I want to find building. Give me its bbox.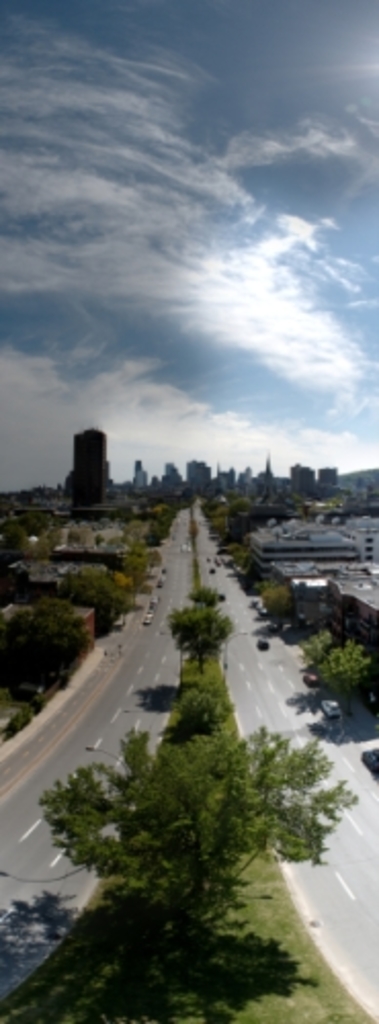
box(246, 467, 275, 504).
